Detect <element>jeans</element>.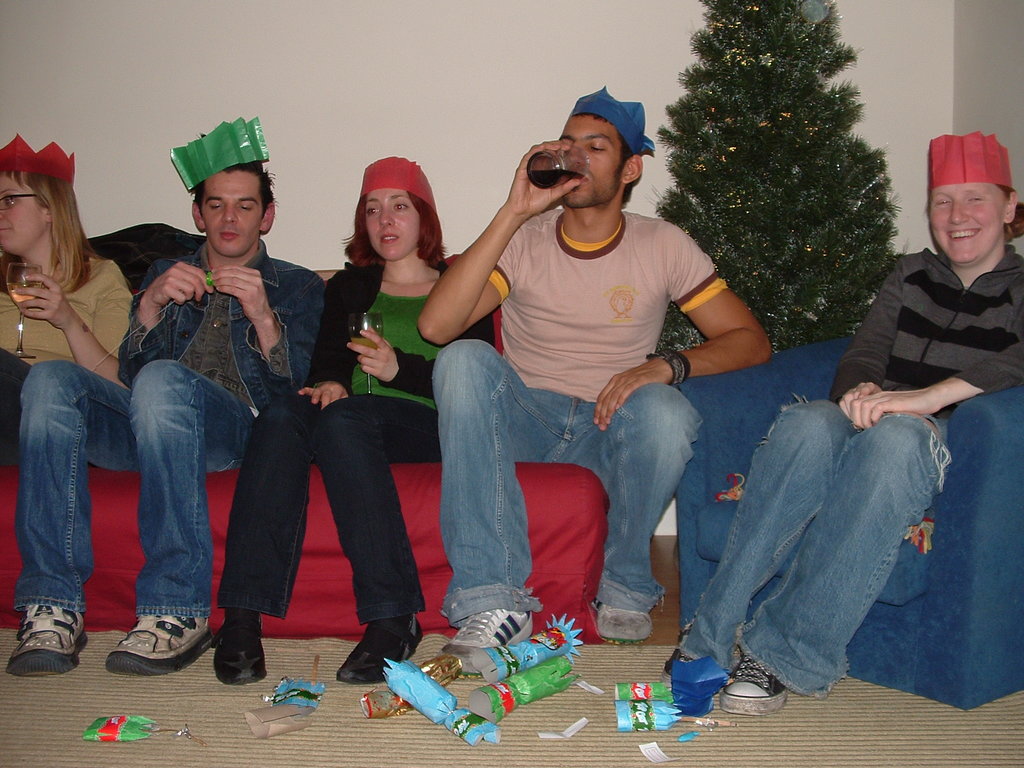
Detected at (left=20, top=352, right=259, bottom=614).
